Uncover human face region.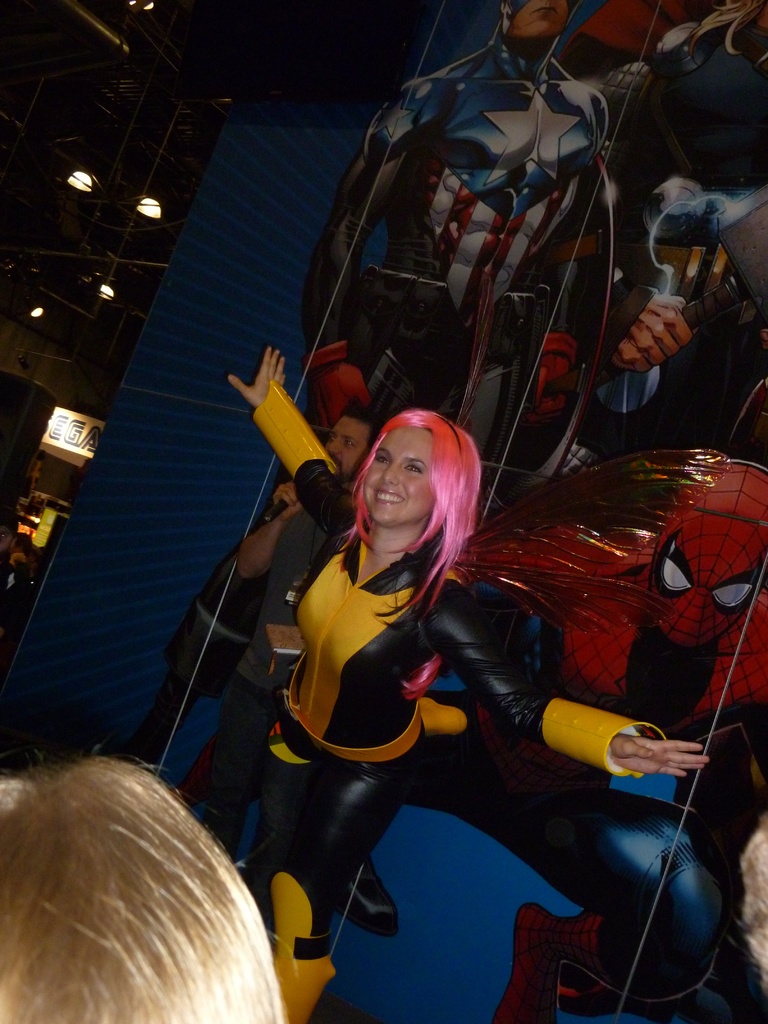
Uncovered: select_region(500, 0, 568, 45).
